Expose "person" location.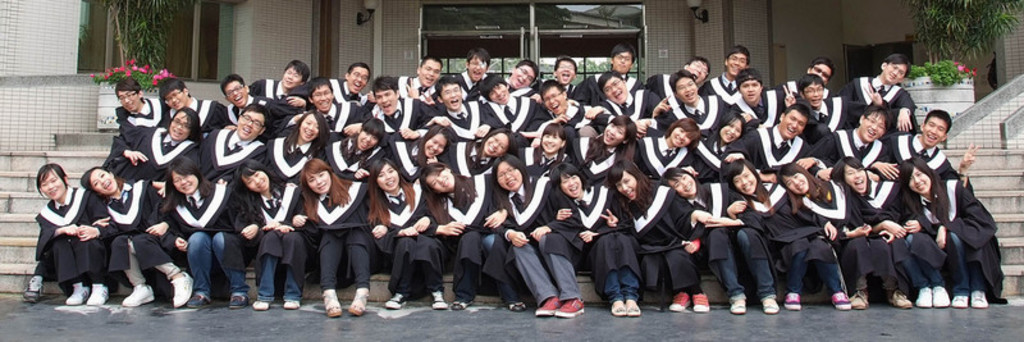
Exposed at BBox(453, 47, 492, 100).
